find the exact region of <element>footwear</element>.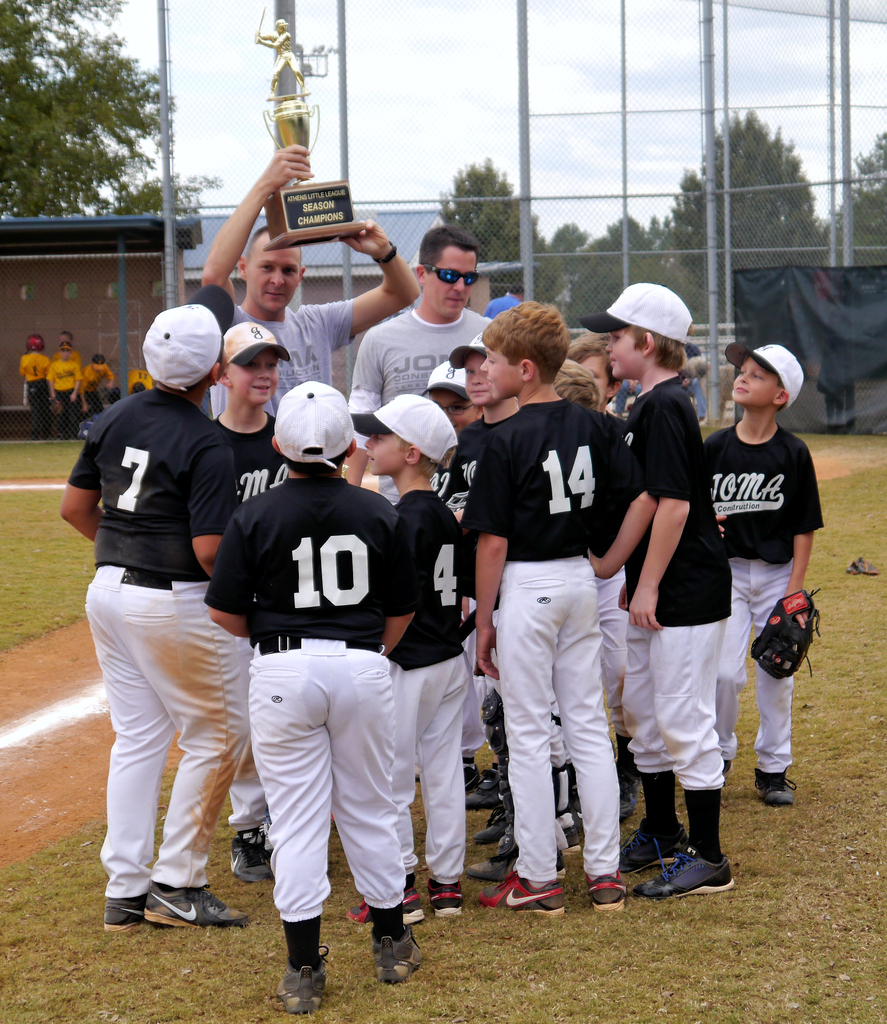
Exact region: region(468, 751, 488, 791).
